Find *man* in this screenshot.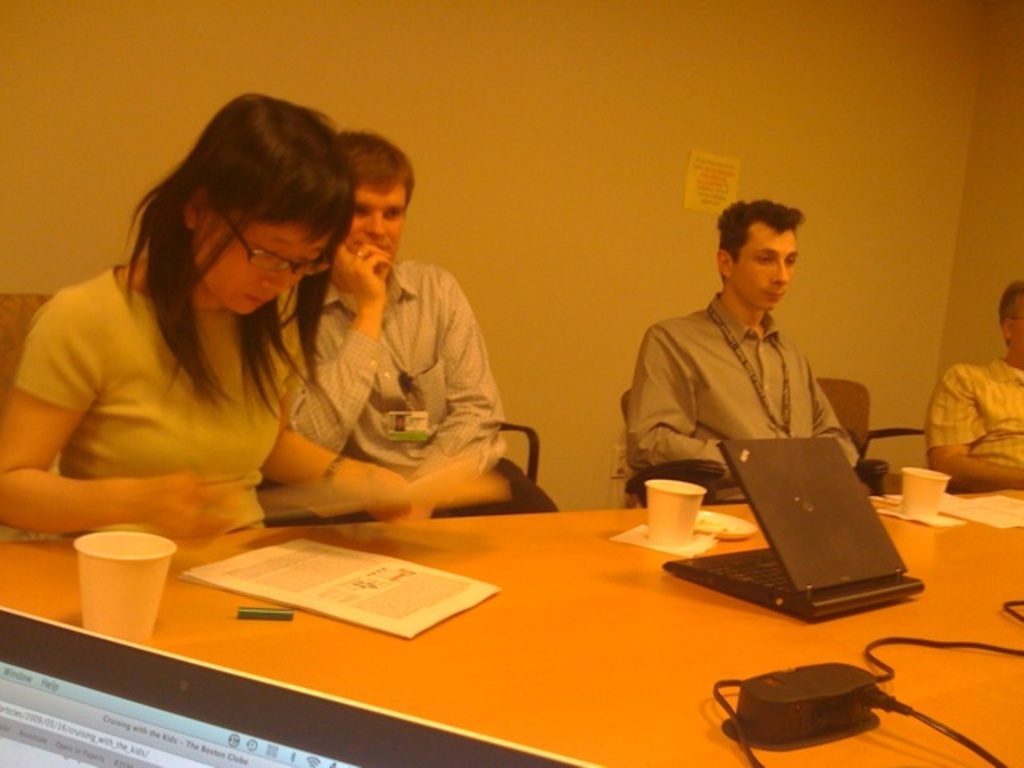
The bounding box for *man* is bbox=(918, 277, 1022, 494).
